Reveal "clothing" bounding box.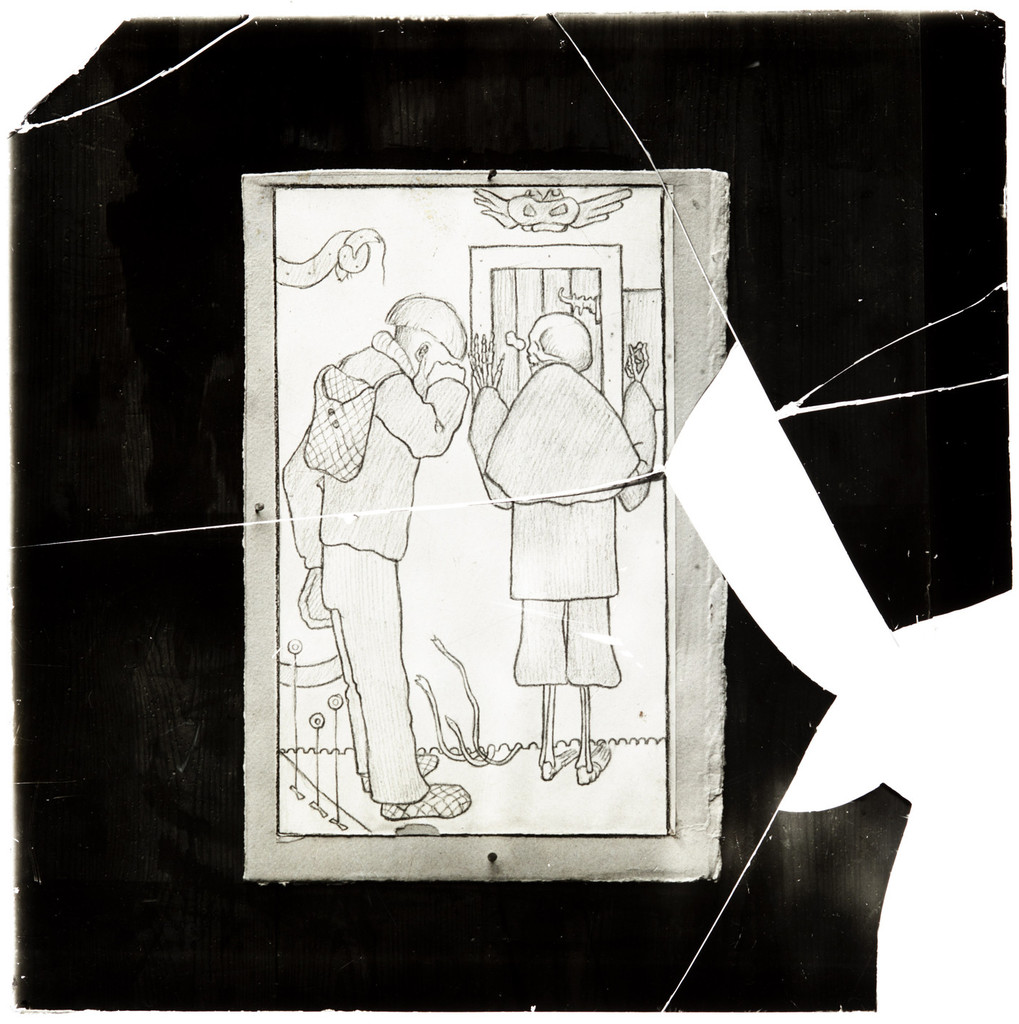
Revealed: 288, 330, 463, 810.
